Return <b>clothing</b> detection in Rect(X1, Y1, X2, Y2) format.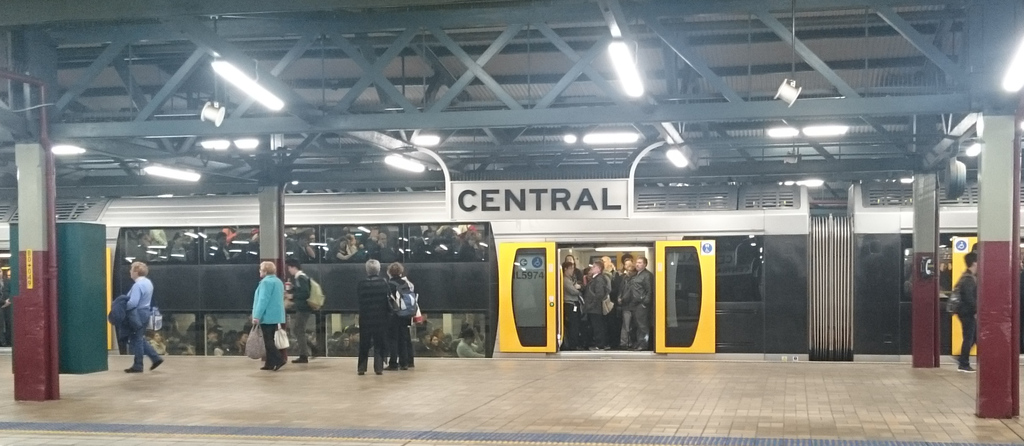
Rect(303, 283, 328, 316).
